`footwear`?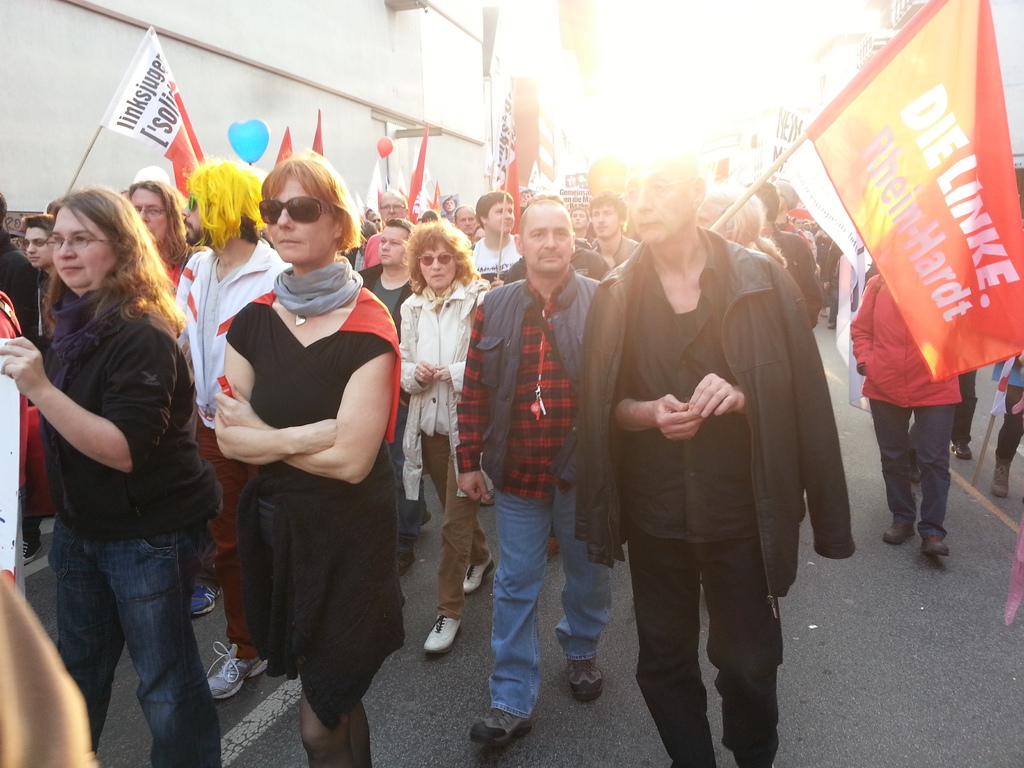
bbox(905, 459, 921, 484)
